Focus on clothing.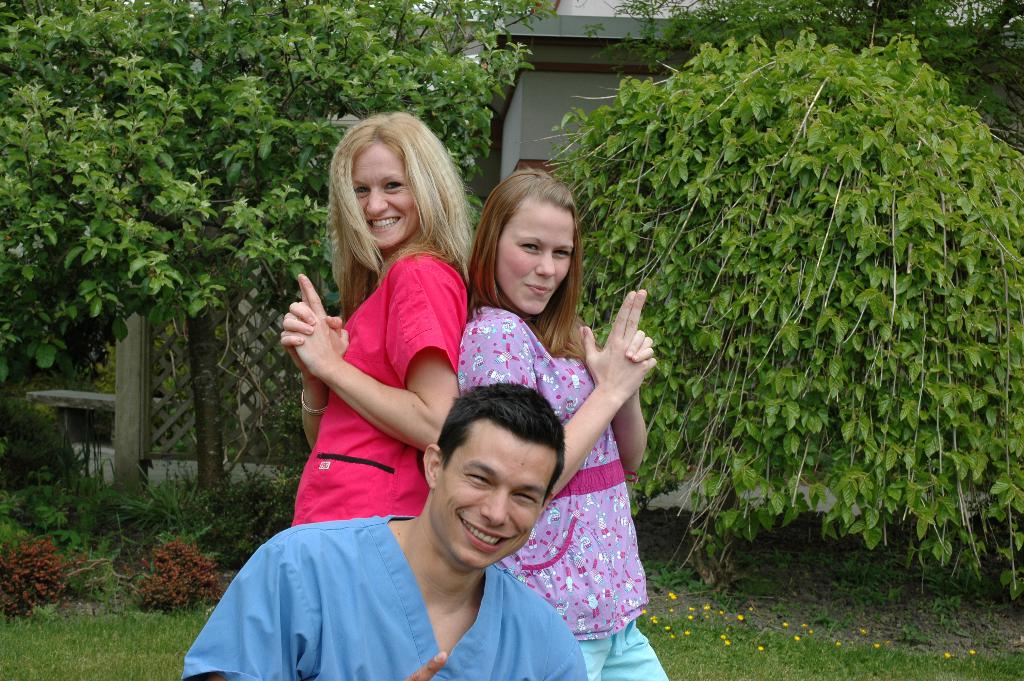
Focused at (284,223,458,534).
